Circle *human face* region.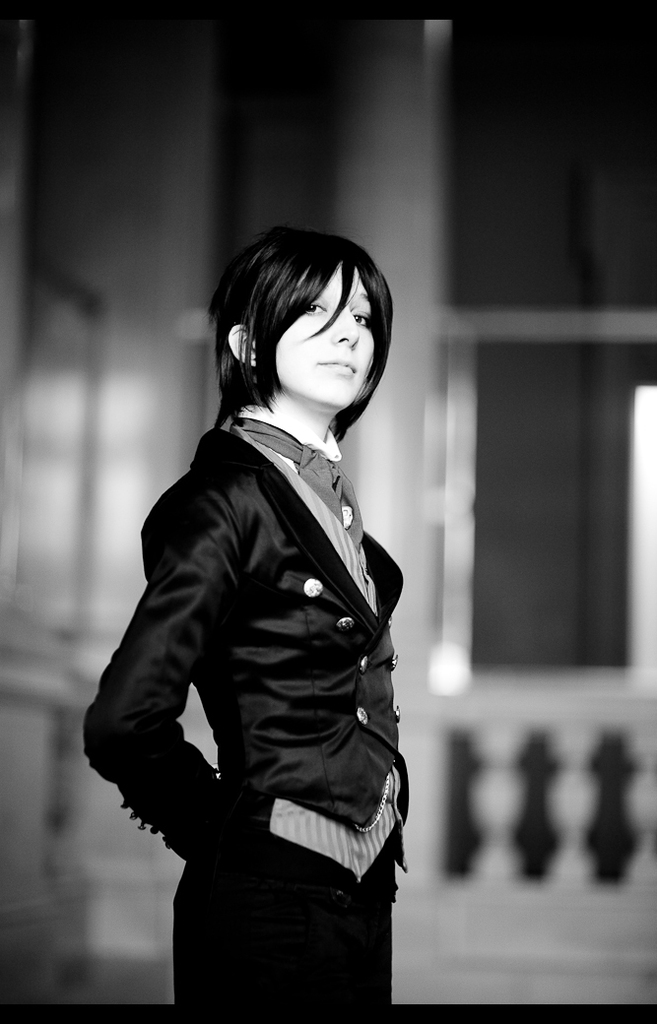
Region: box(275, 260, 377, 400).
